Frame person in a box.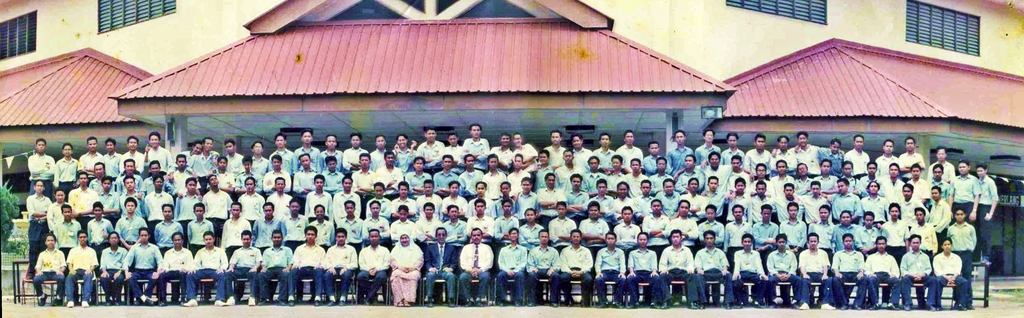
select_region(672, 205, 698, 236).
